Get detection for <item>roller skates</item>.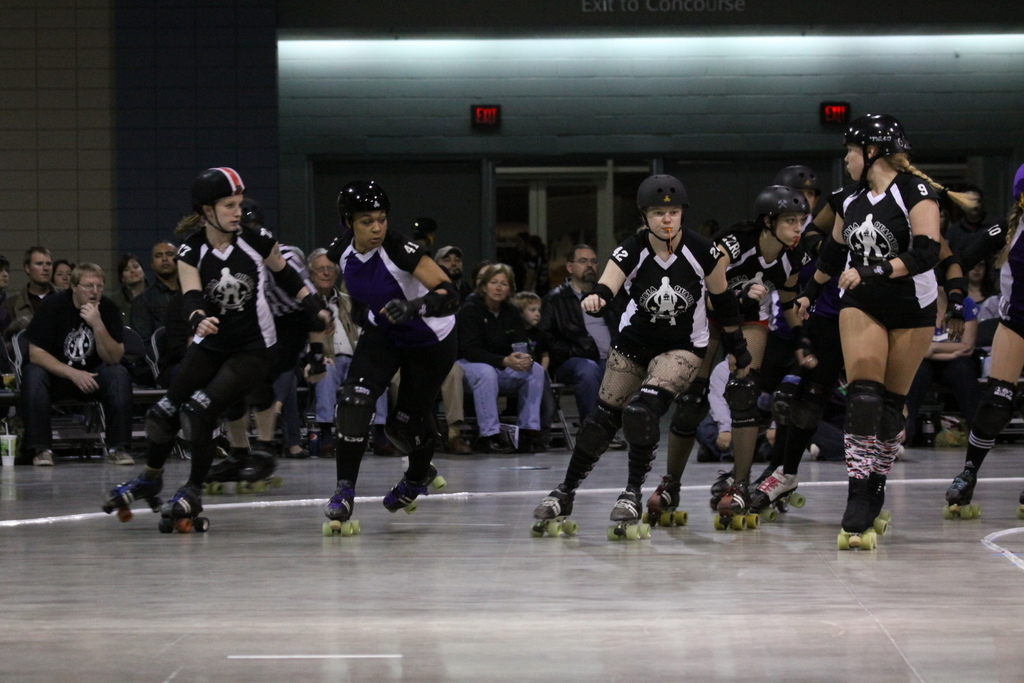
Detection: locate(322, 481, 361, 541).
